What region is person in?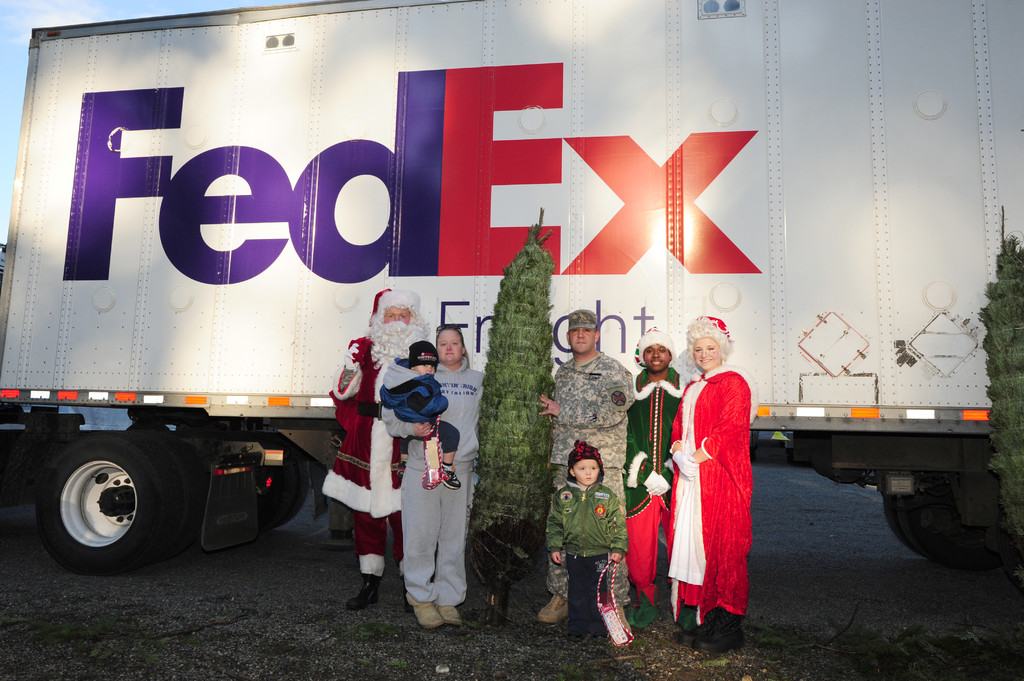
(321,289,431,607).
